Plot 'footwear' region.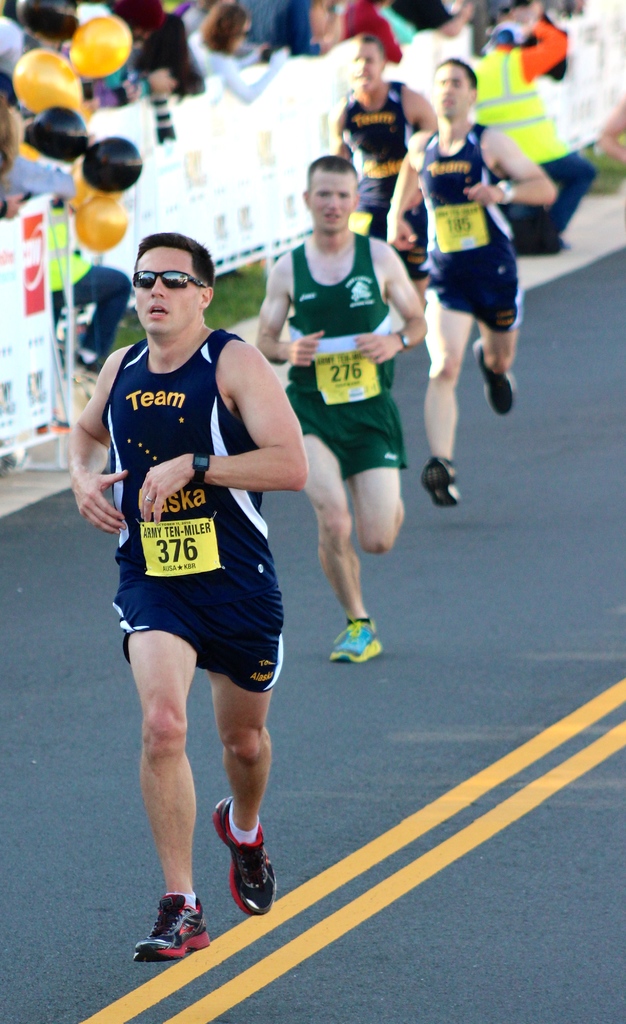
Plotted at region(132, 902, 209, 965).
